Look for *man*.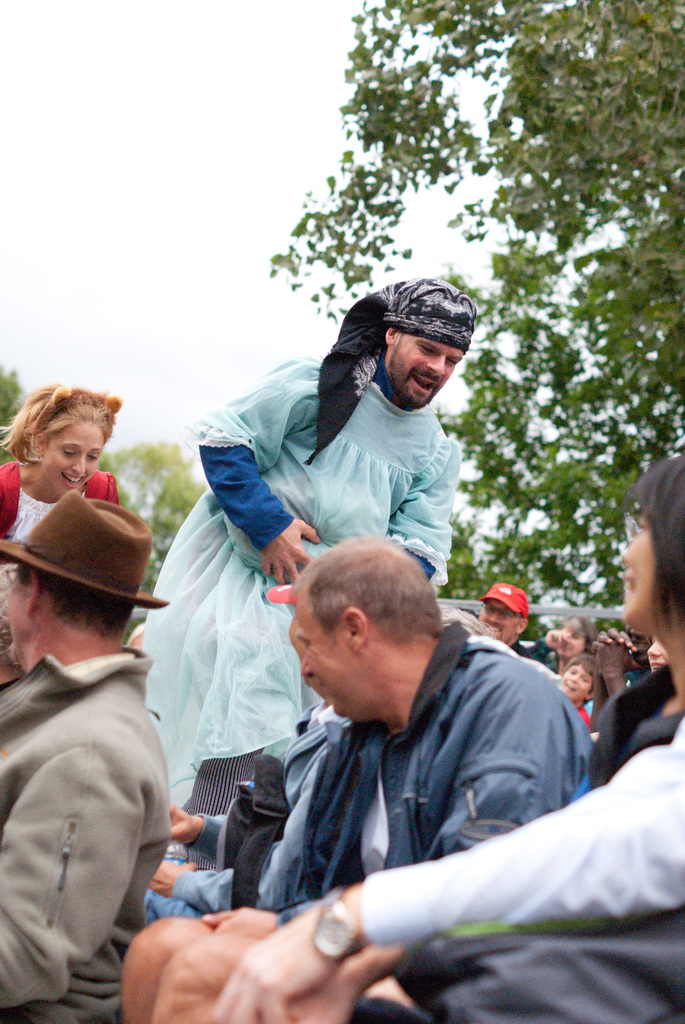
Found: (left=123, top=531, right=590, bottom=1023).
